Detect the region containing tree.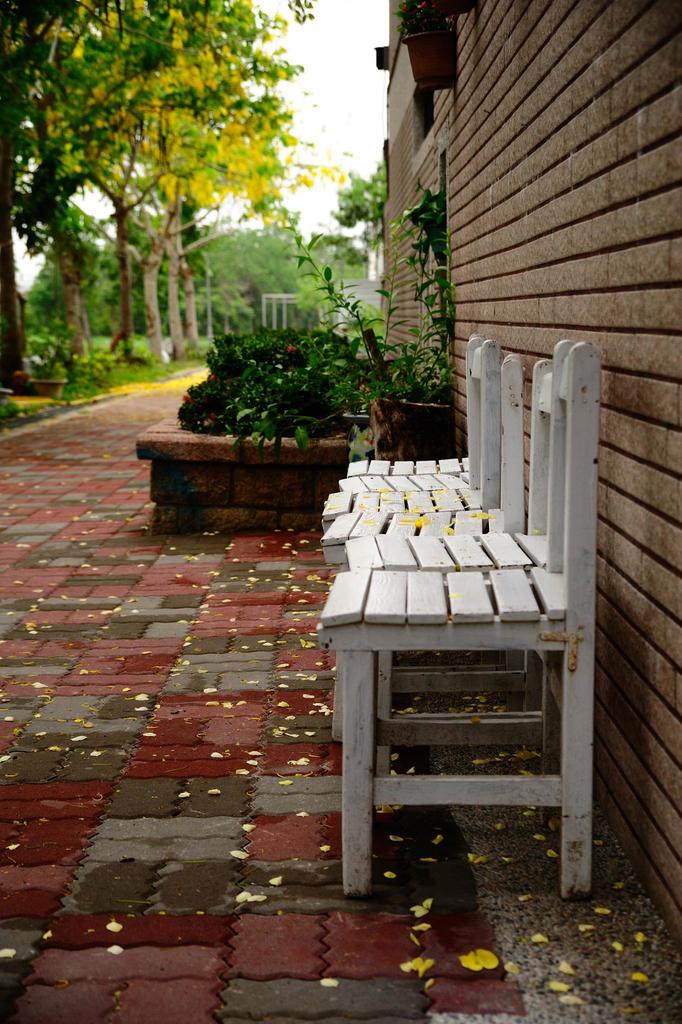
rect(160, 294, 337, 490).
